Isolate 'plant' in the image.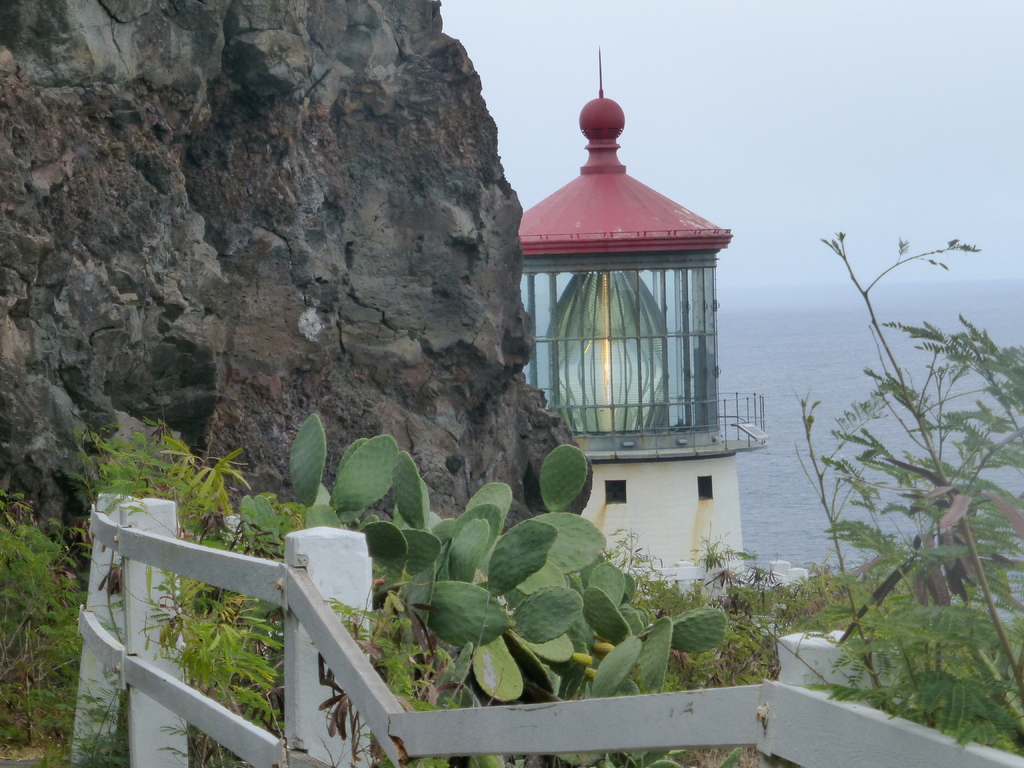
Isolated region: [x1=588, y1=513, x2=858, y2=703].
